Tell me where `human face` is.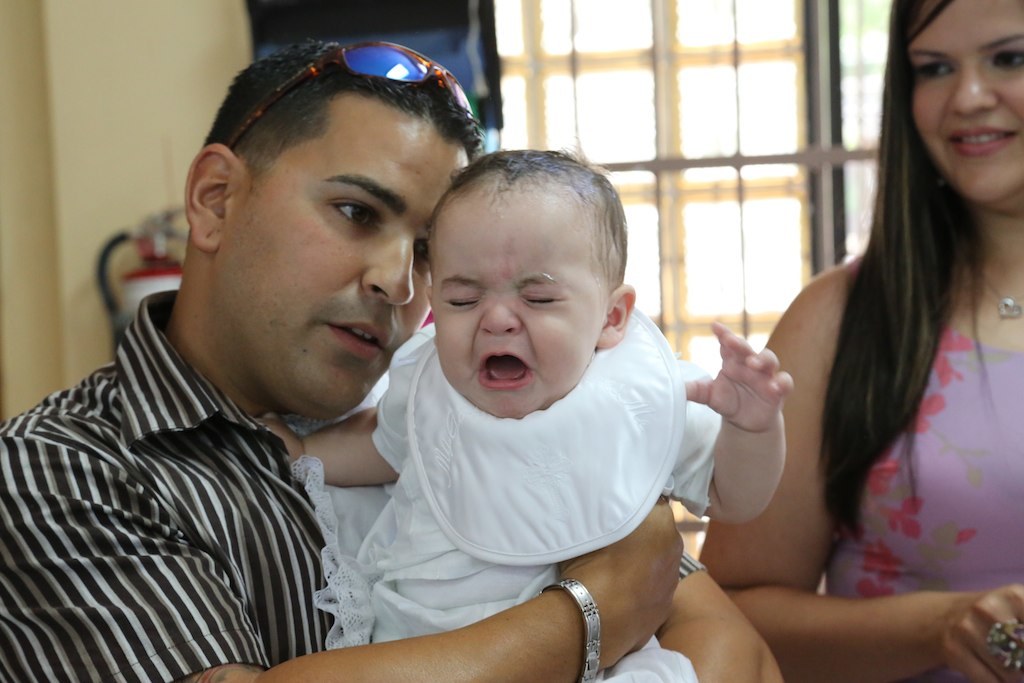
`human face` is at 218,94,473,420.
